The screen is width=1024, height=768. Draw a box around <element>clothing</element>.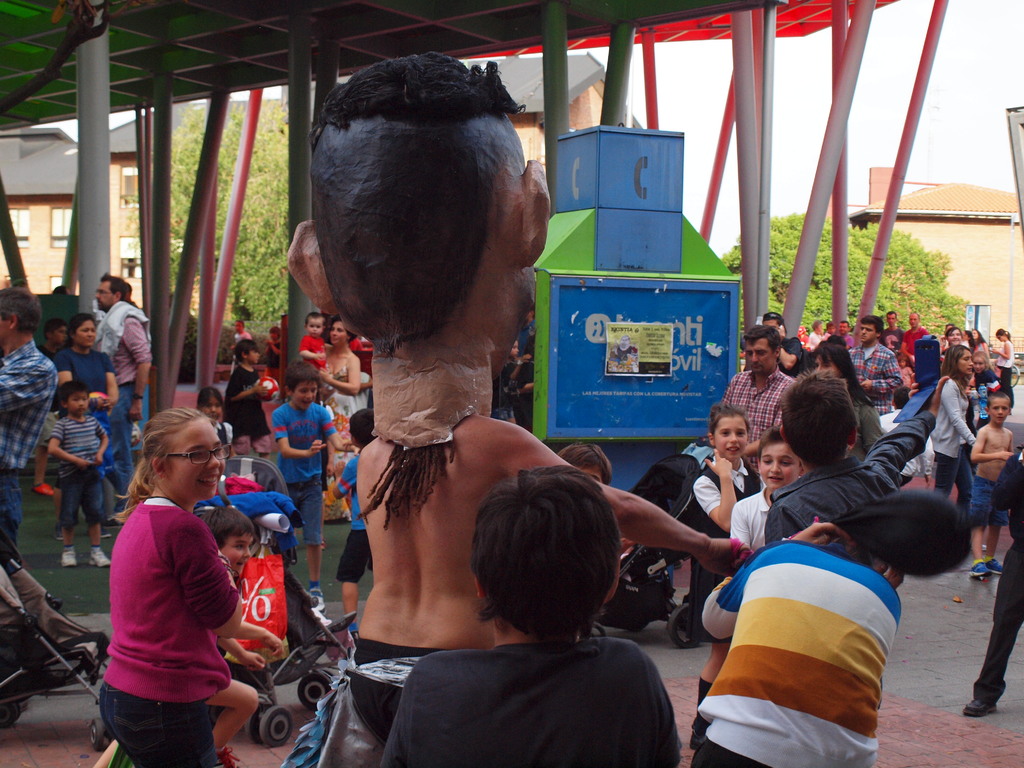
x1=214 y1=422 x2=232 y2=446.
